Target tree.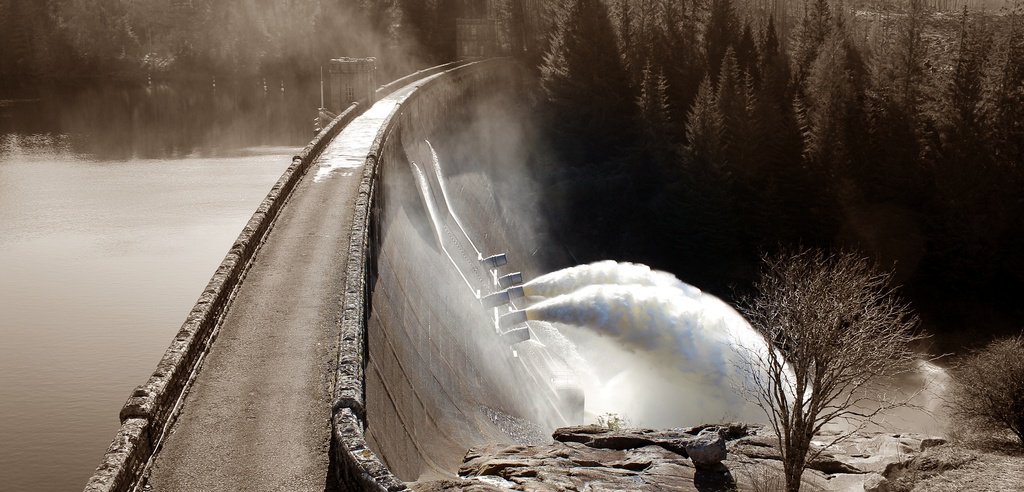
Target region: left=951, top=338, right=1023, bottom=444.
